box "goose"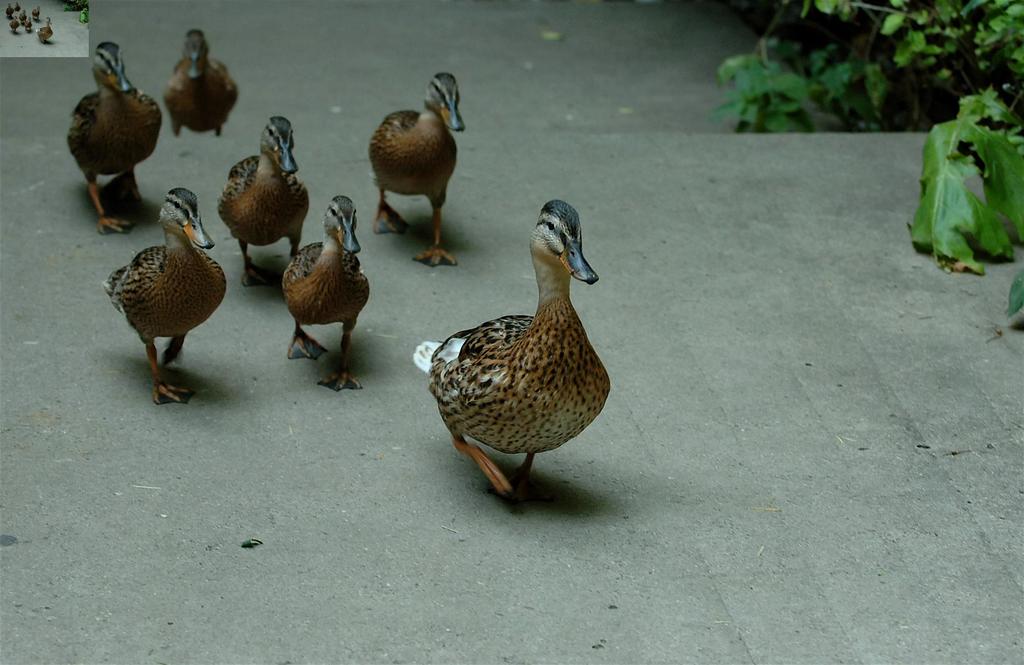
169, 29, 240, 135
